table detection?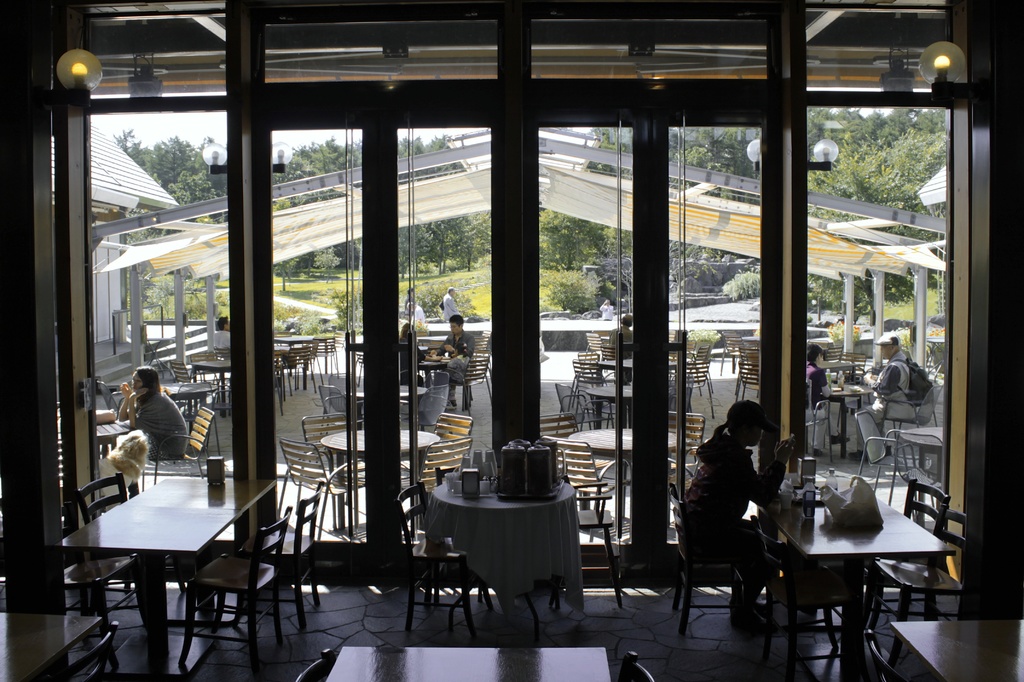
box=[566, 421, 684, 526]
